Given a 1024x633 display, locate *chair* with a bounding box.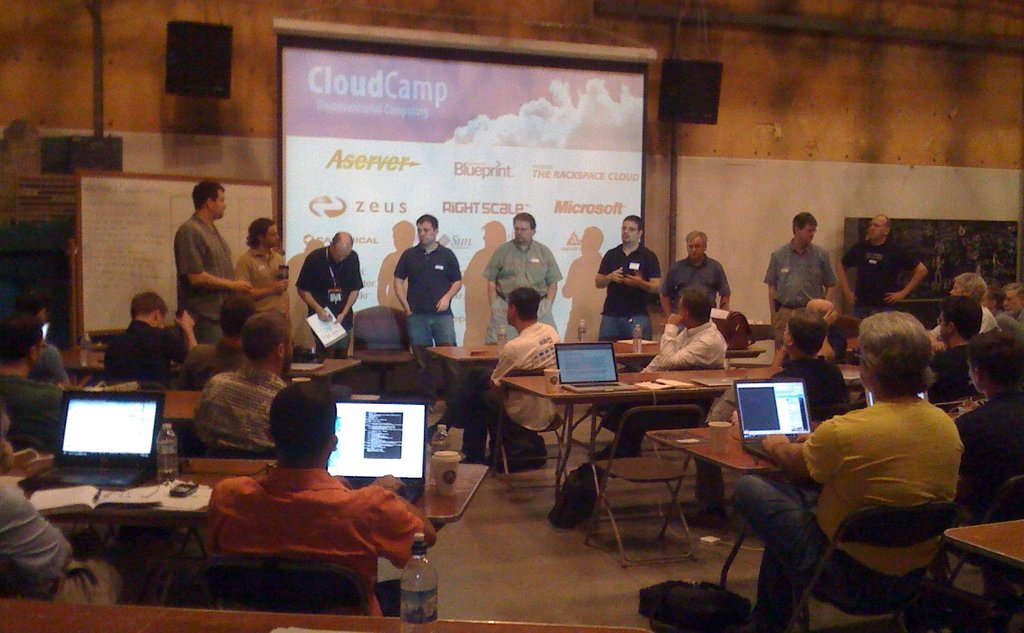
Located: Rect(783, 510, 957, 632).
